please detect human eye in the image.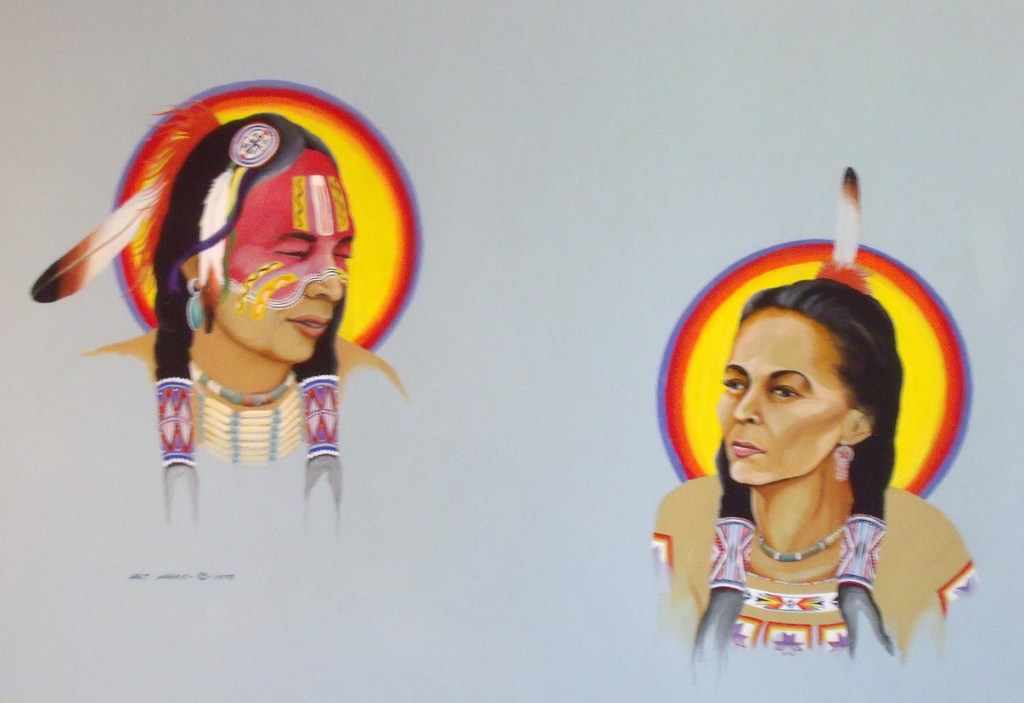
BBox(273, 247, 314, 267).
